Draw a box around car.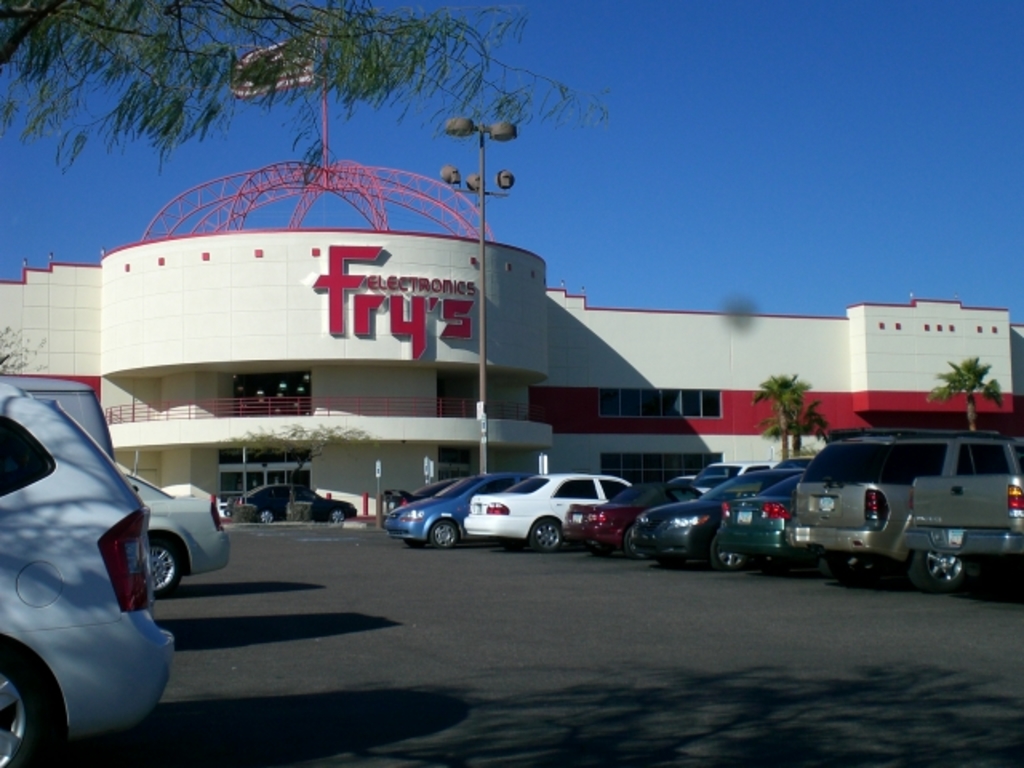
l=0, t=378, r=179, b=766.
